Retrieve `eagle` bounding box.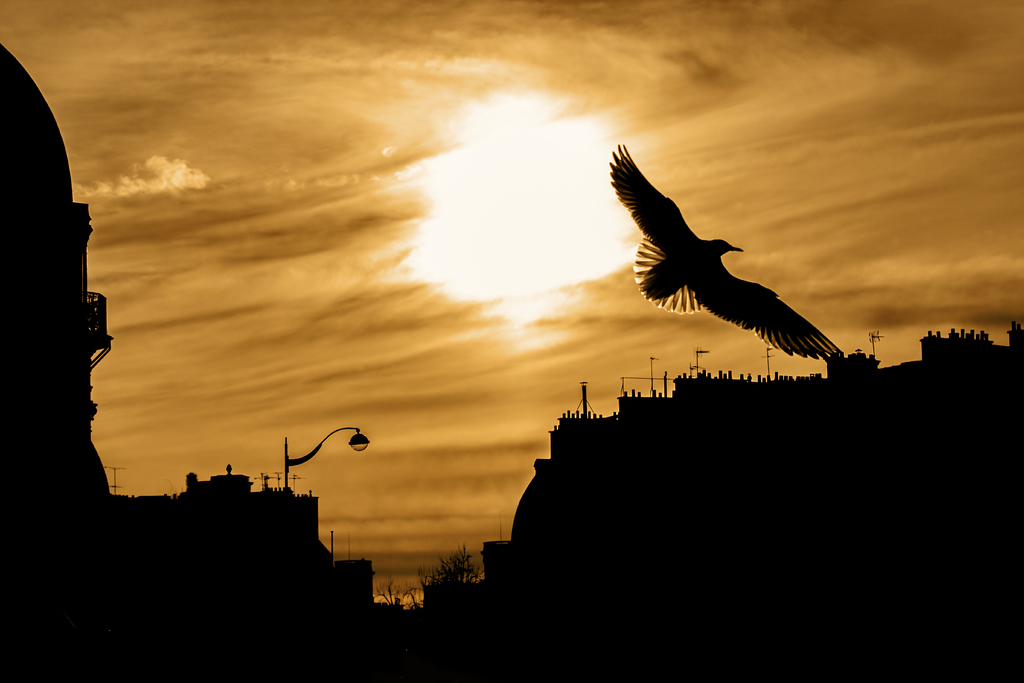
Bounding box: x1=607 y1=142 x2=851 y2=369.
